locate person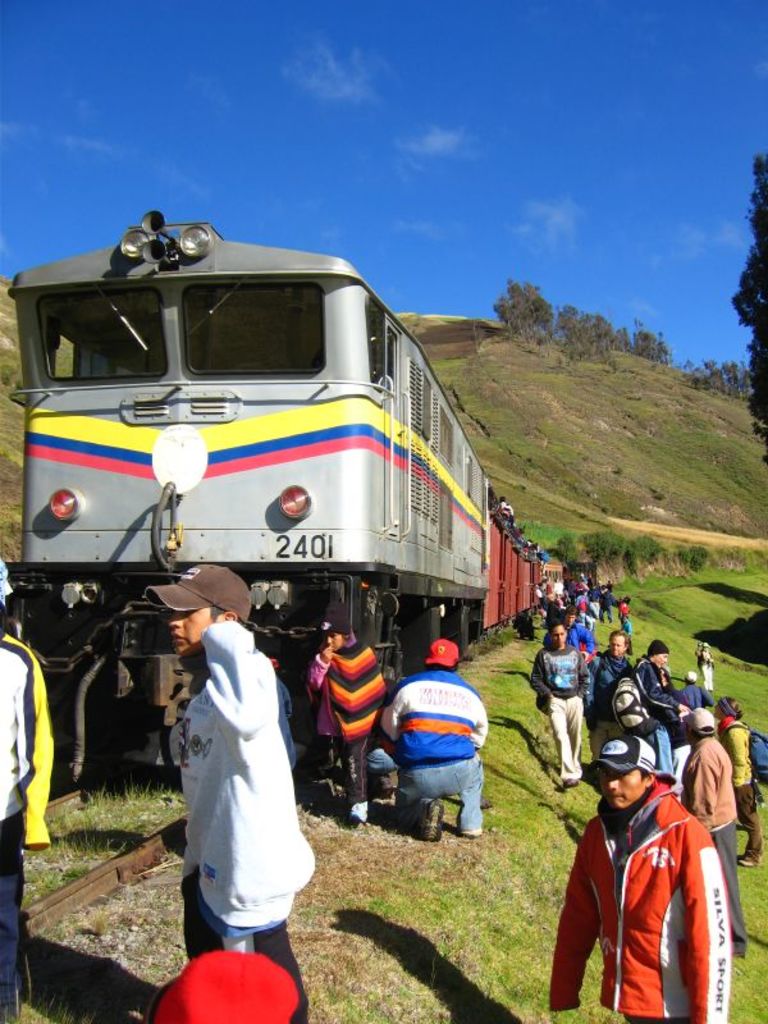
<box>617,593,634,652</box>
